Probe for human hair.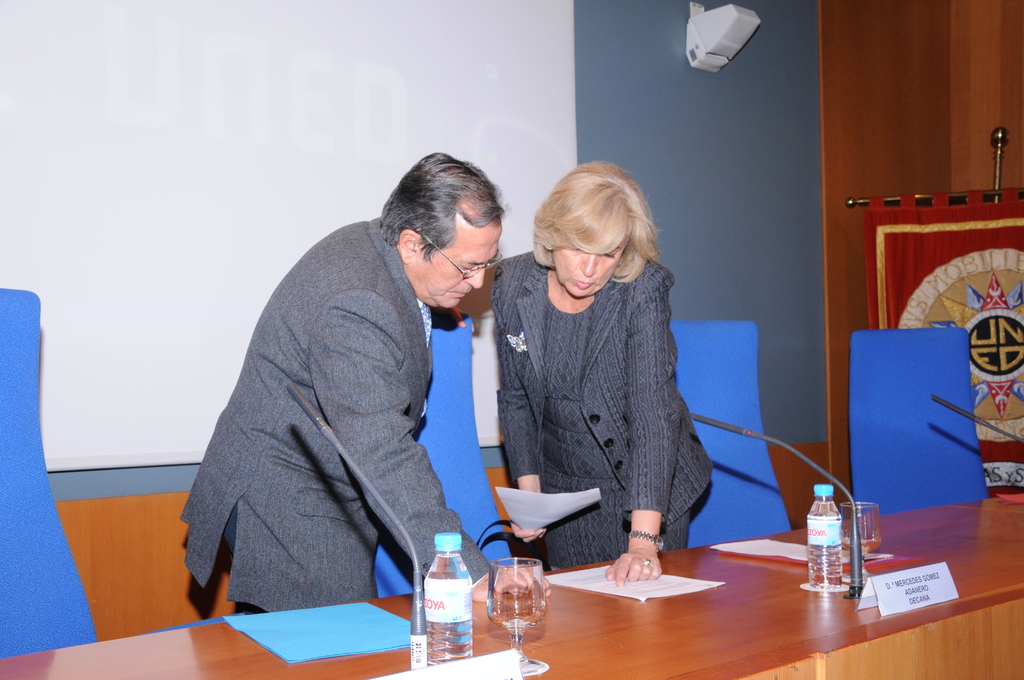
Probe result: [left=534, top=161, right=664, bottom=284].
